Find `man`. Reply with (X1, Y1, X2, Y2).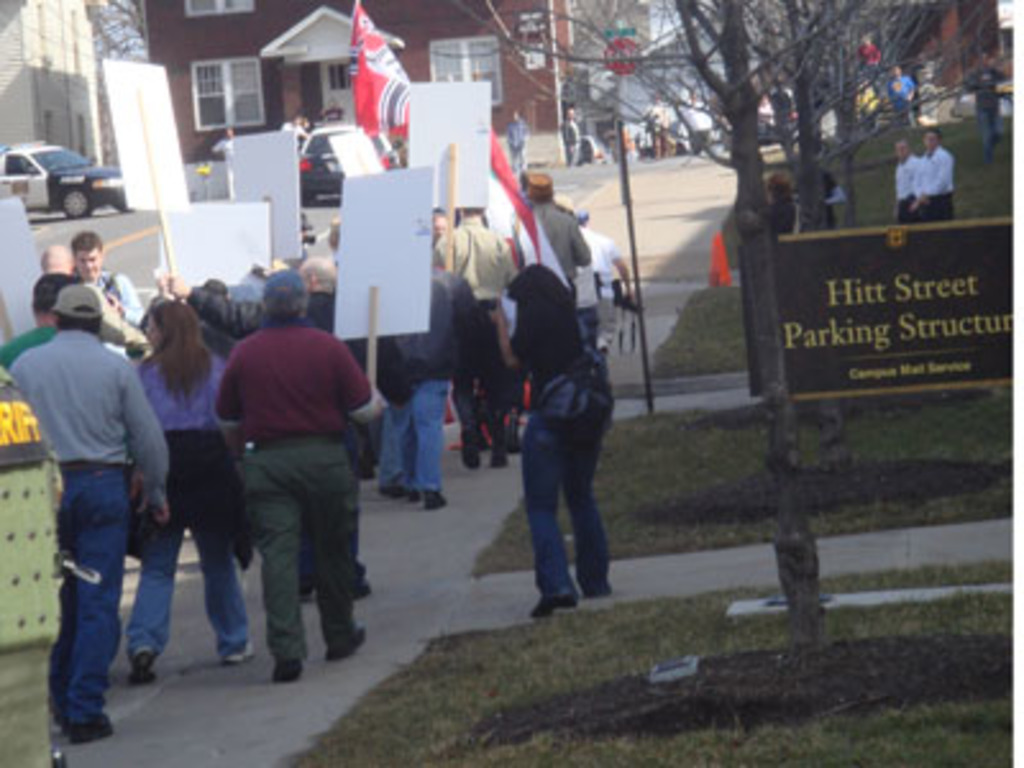
(15, 271, 136, 517).
